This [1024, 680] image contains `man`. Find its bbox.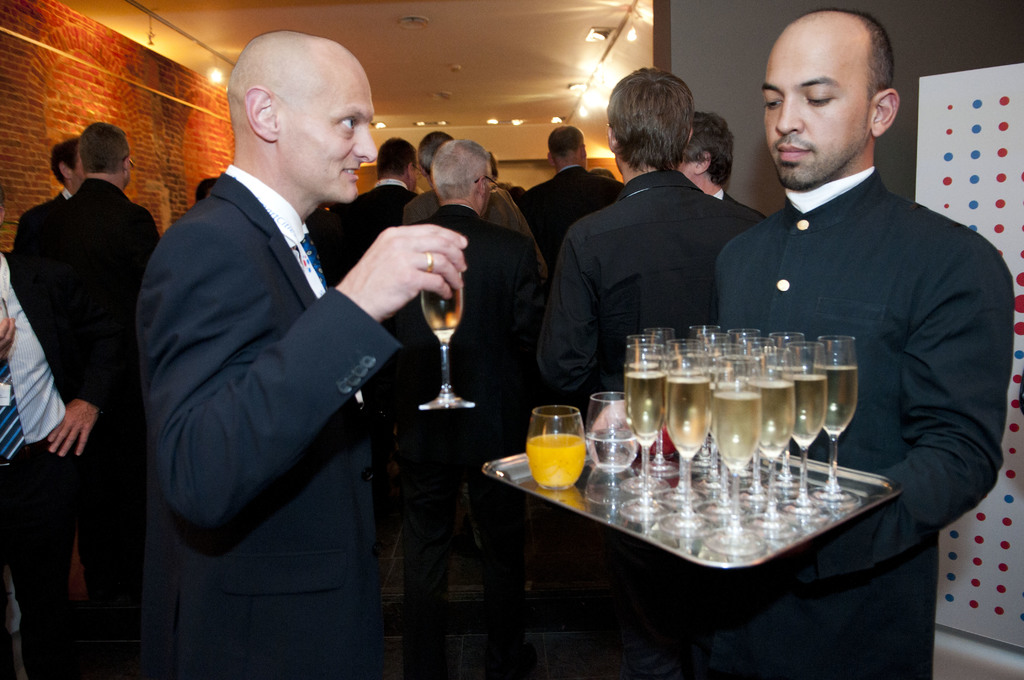
[10, 93, 163, 635].
